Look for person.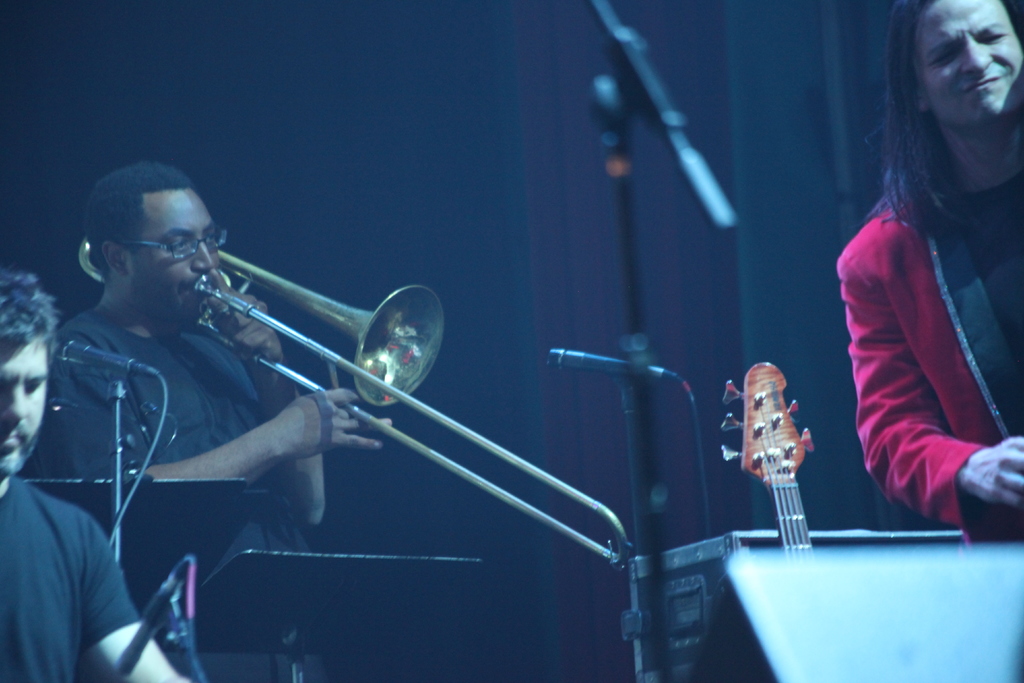
Found: pyautogui.locateOnScreen(835, 0, 1023, 552).
